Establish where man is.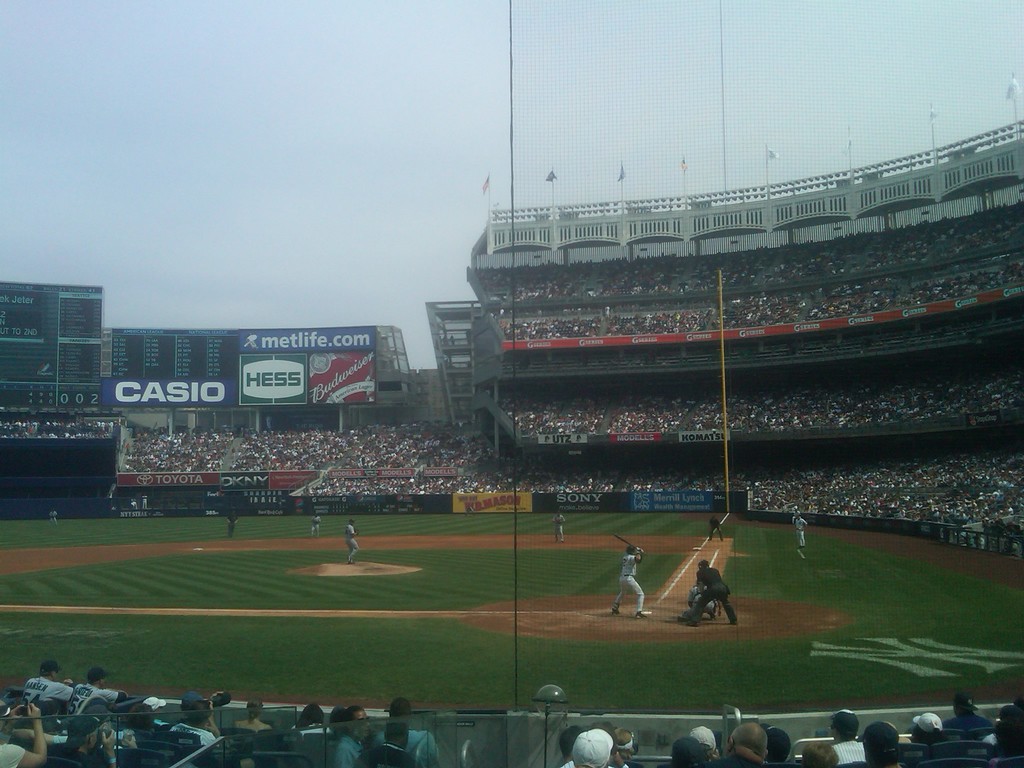
Established at 336/705/372/765.
